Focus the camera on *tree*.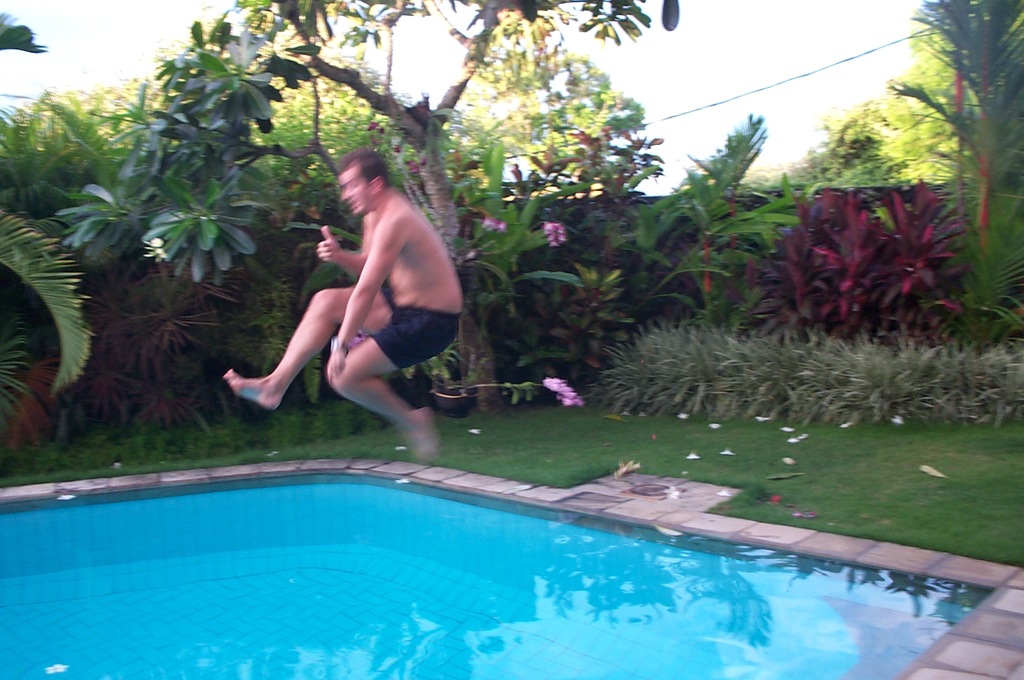
Focus region: bbox=(0, 3, 119, 460).
